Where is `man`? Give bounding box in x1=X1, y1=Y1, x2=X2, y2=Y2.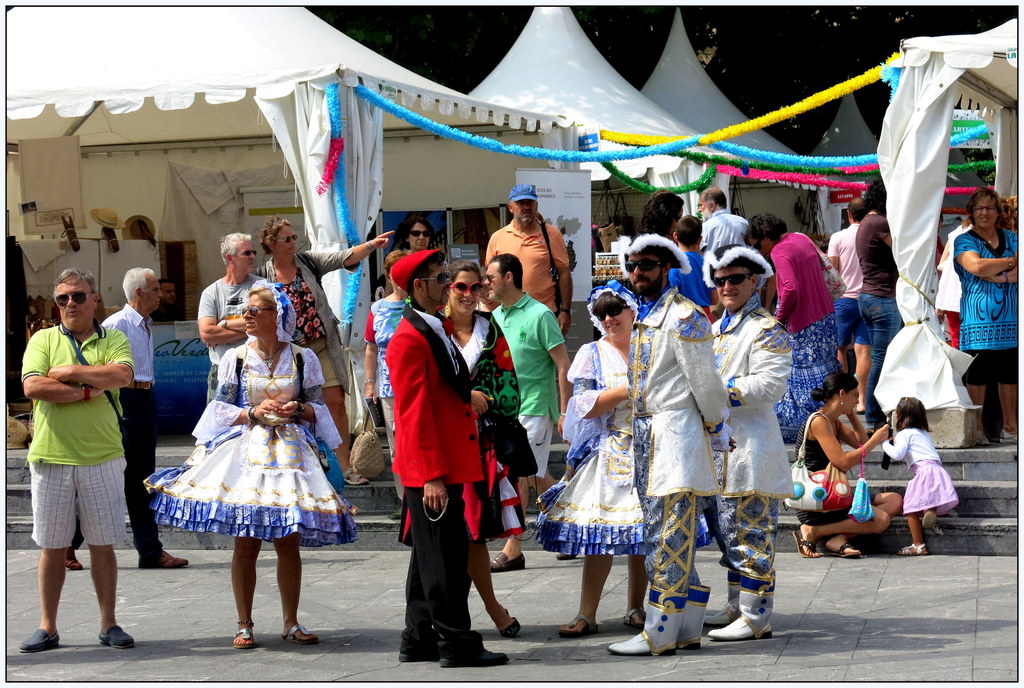
x1=481, y1=182, x2=570, y2=342.
